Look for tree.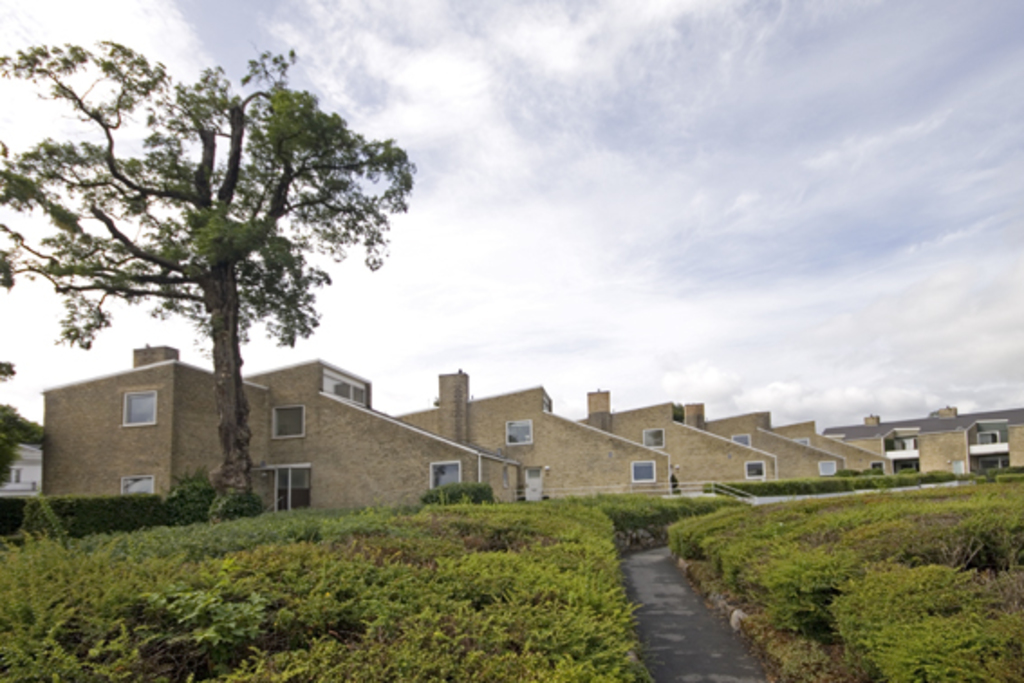
Found: (left=34, top=61, right=513, bottom=520).
